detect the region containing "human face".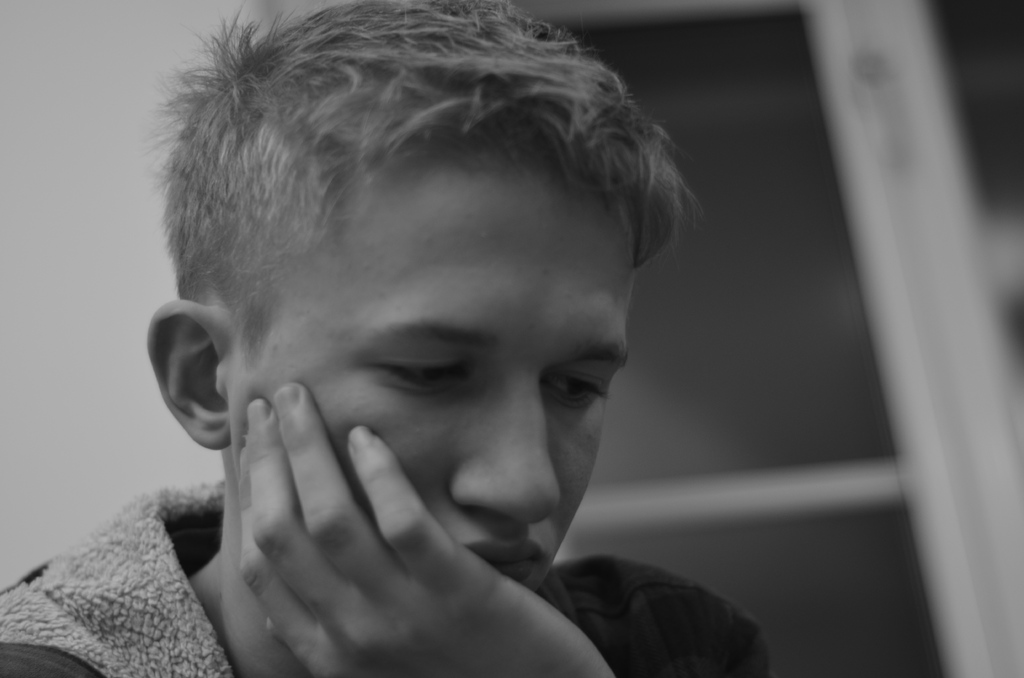
224:168:626:593.
